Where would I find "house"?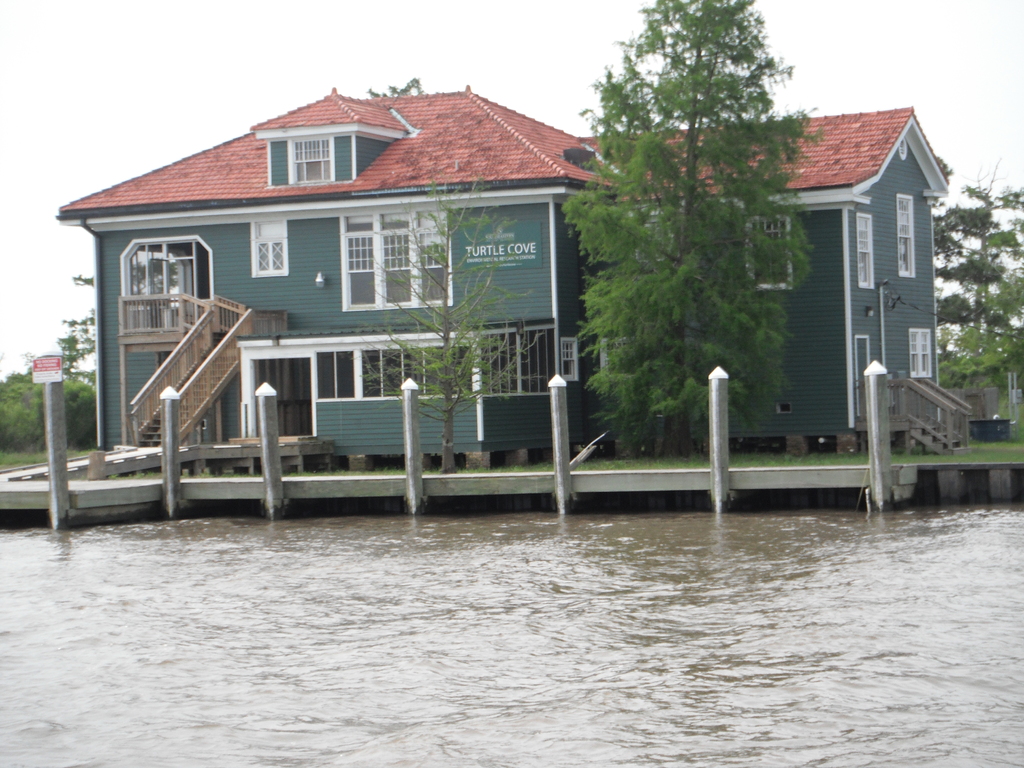
At detection(614, 94, 968, 456).
